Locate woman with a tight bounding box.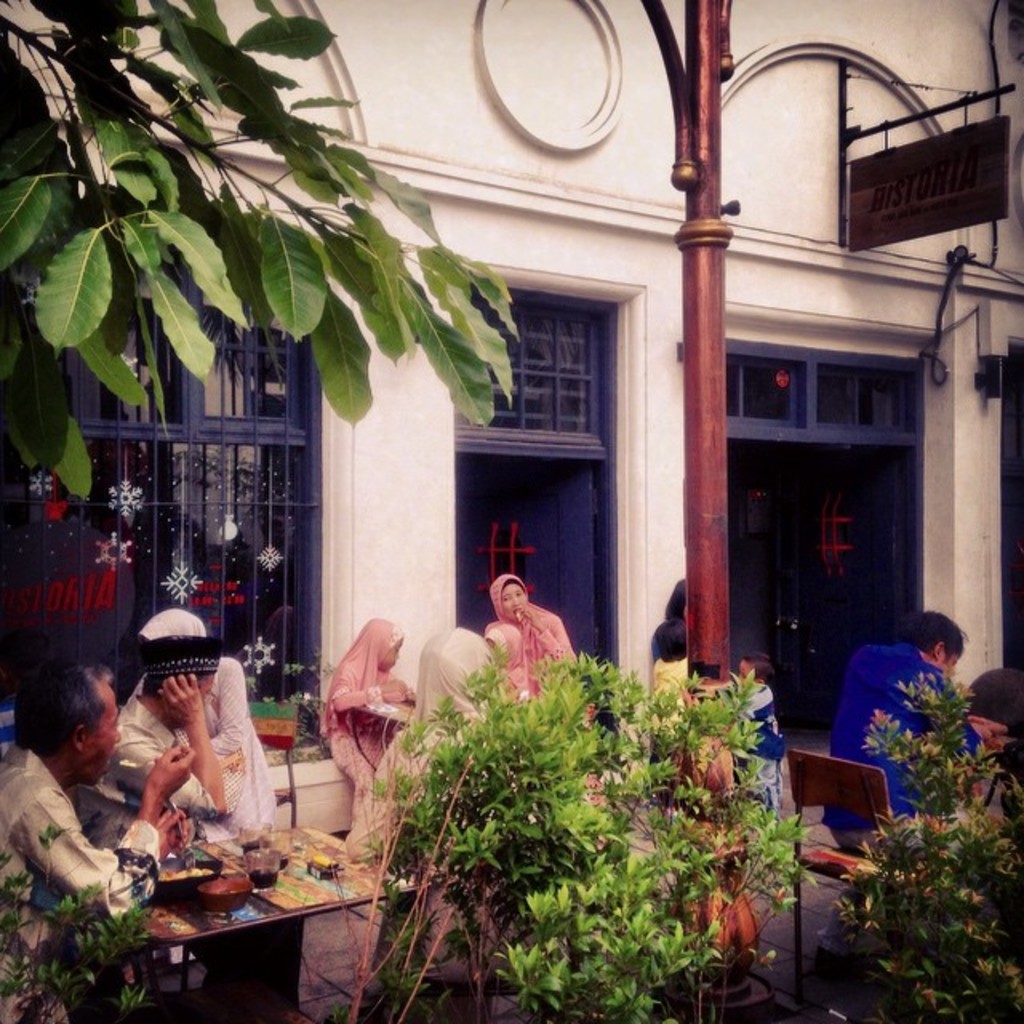
pyautogui.locateOnScreen(651, 578, 710, 786).
